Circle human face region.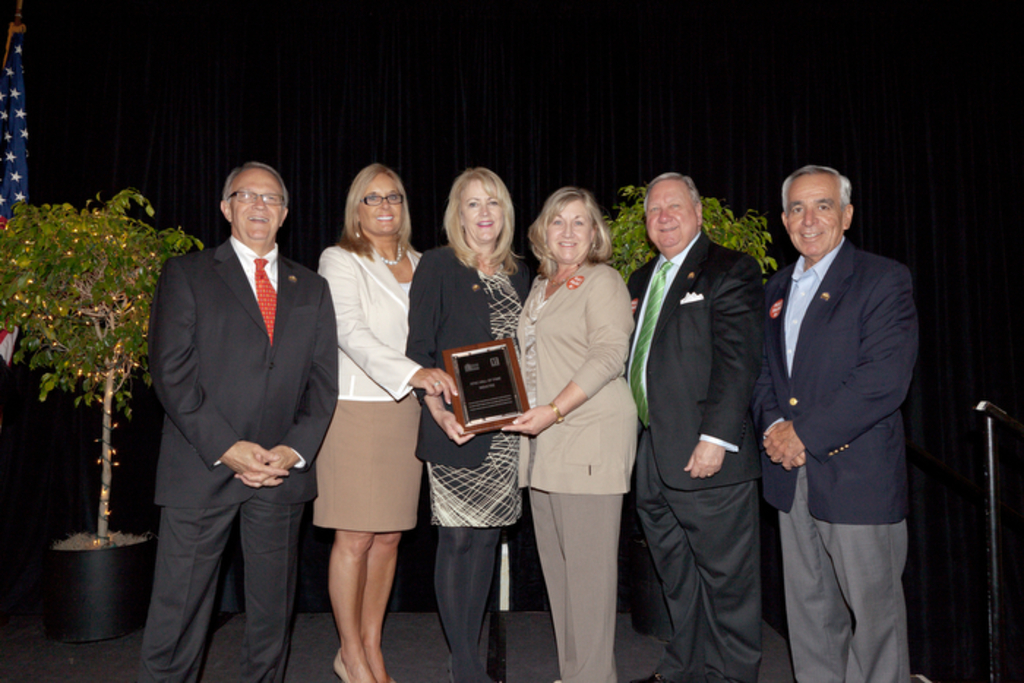
Region: region(461, 180, 505, 243).
